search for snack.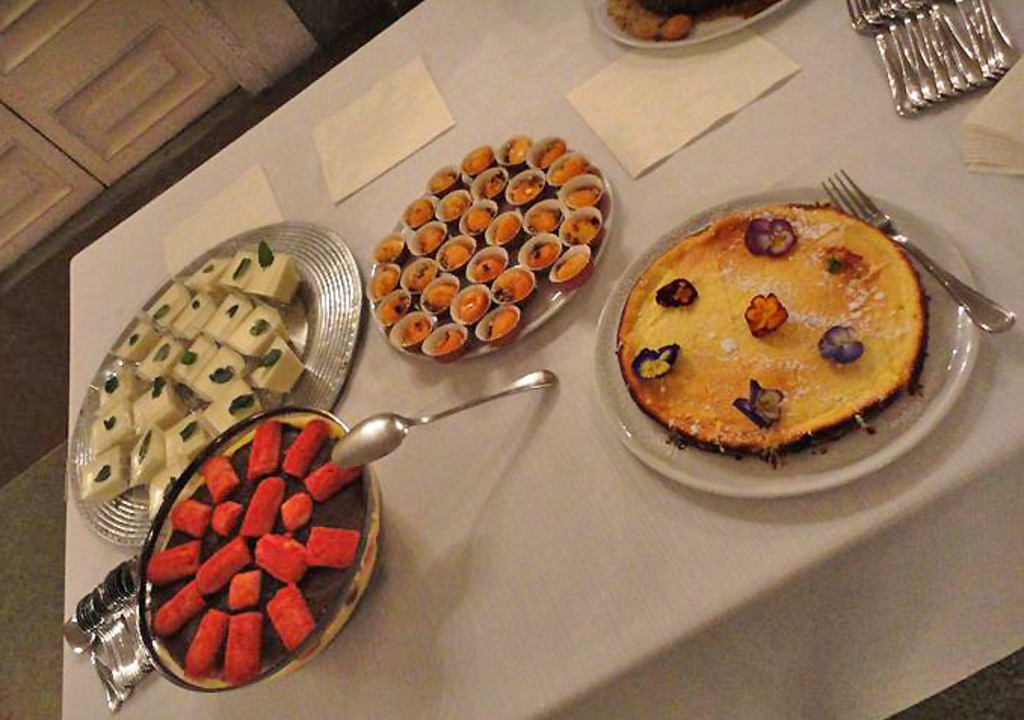
Found at 233/610/263/673.
